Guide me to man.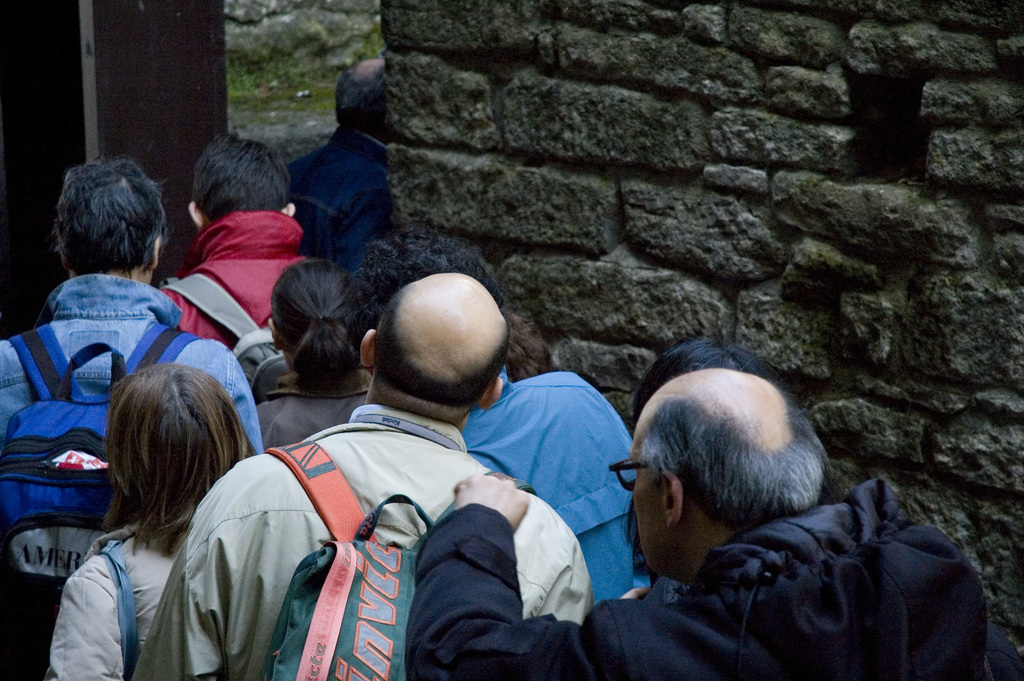
Guidance: bbox=[154, 262, 625, 672].
